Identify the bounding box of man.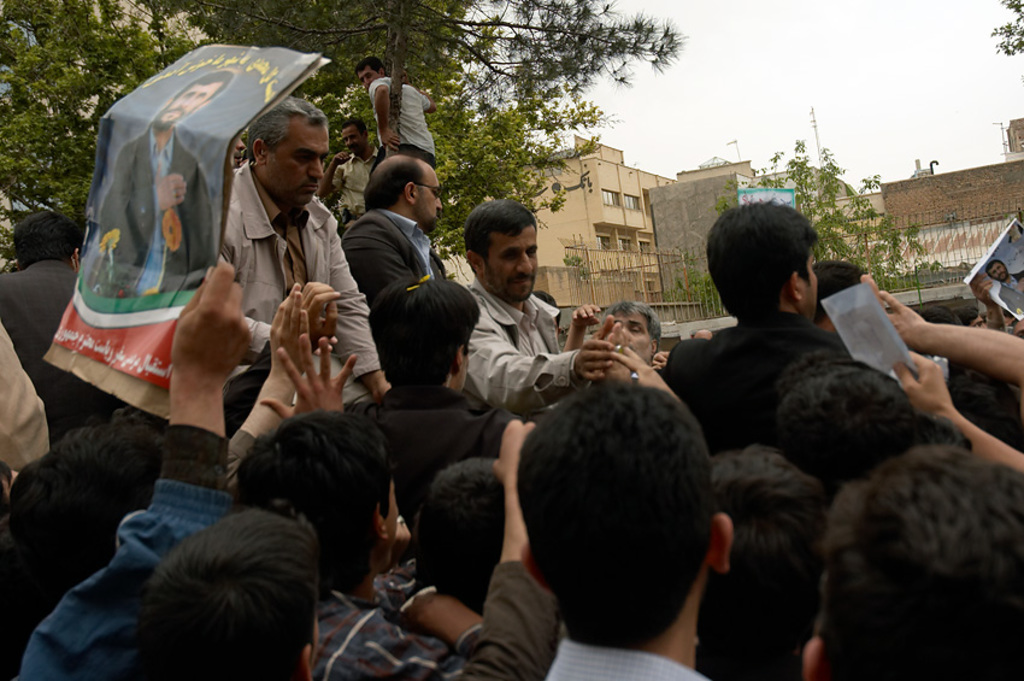
rect(234, 411, 487, 680).
